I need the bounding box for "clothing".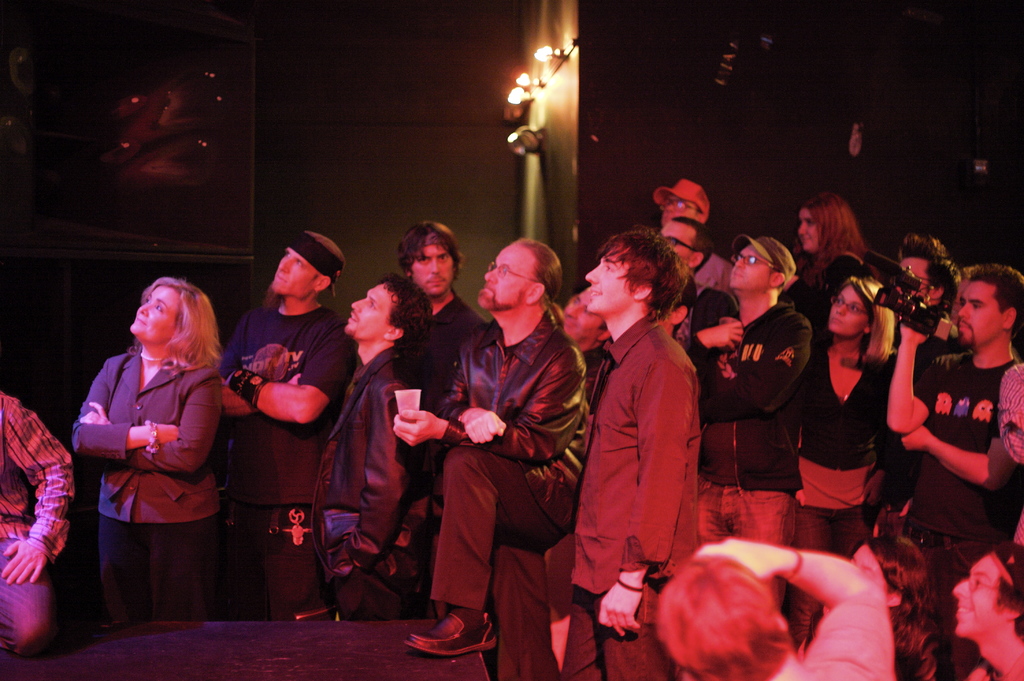
Here it is: [x1=553, y1=311, x2=701, y2=680].
